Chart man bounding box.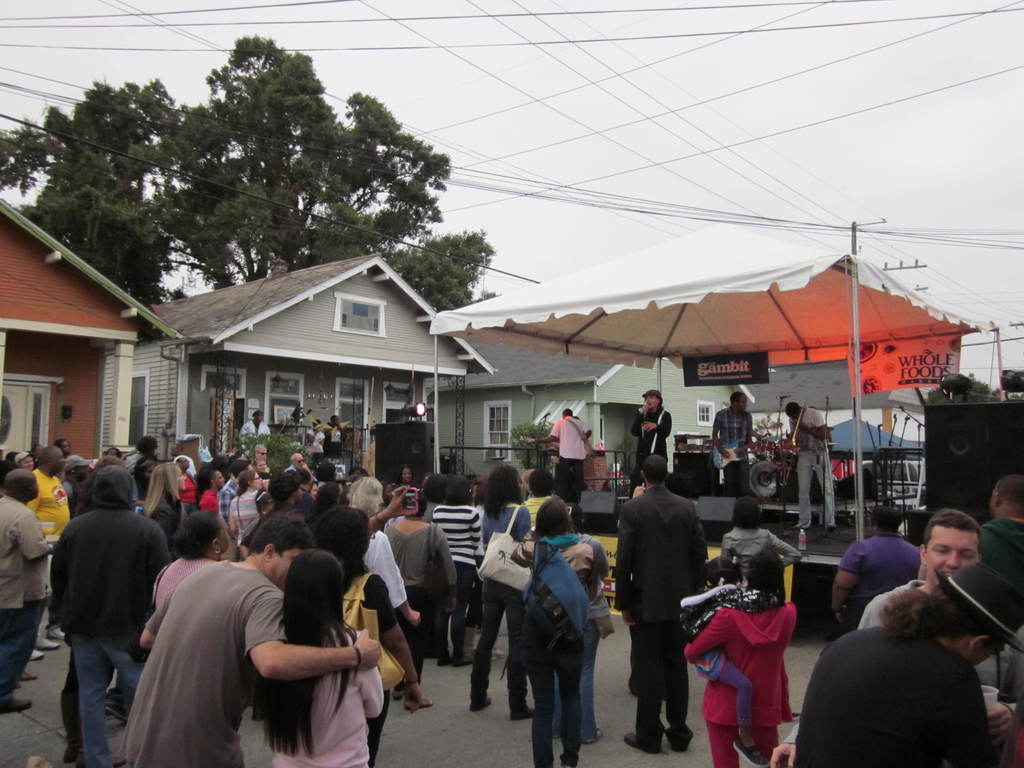
Charted: [left=712, top=388, right=758, bottom=495].
